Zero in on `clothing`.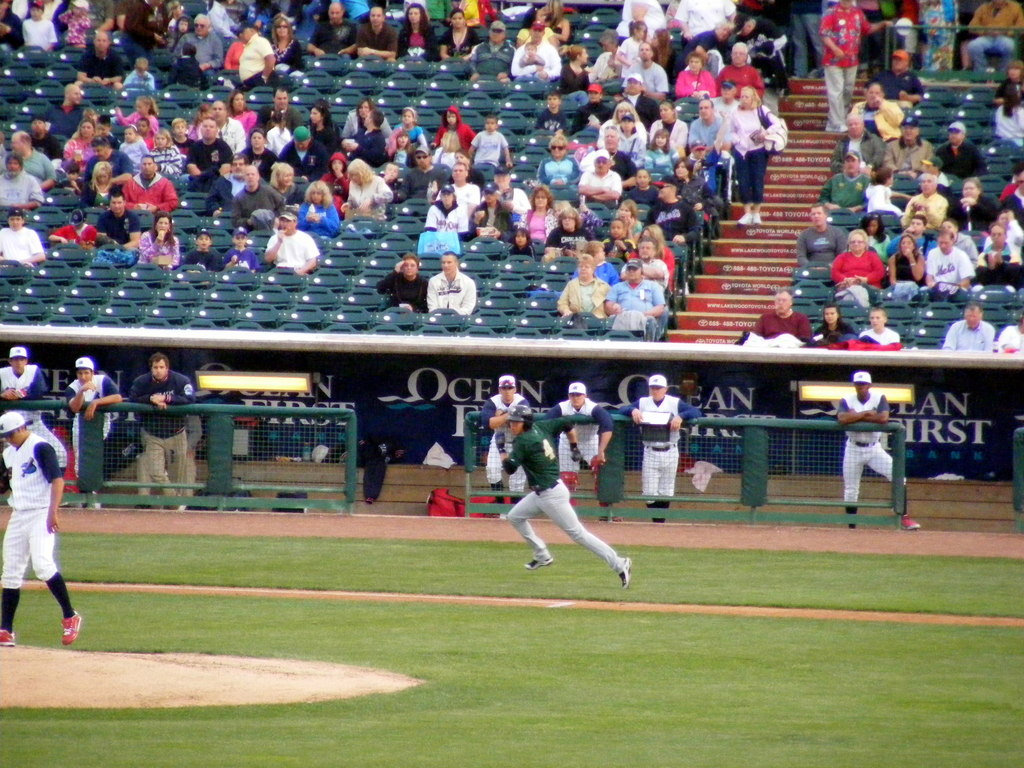
Zeroed in: {"left": 139, "top": 232, "right": 180, "bottom": 270}.
